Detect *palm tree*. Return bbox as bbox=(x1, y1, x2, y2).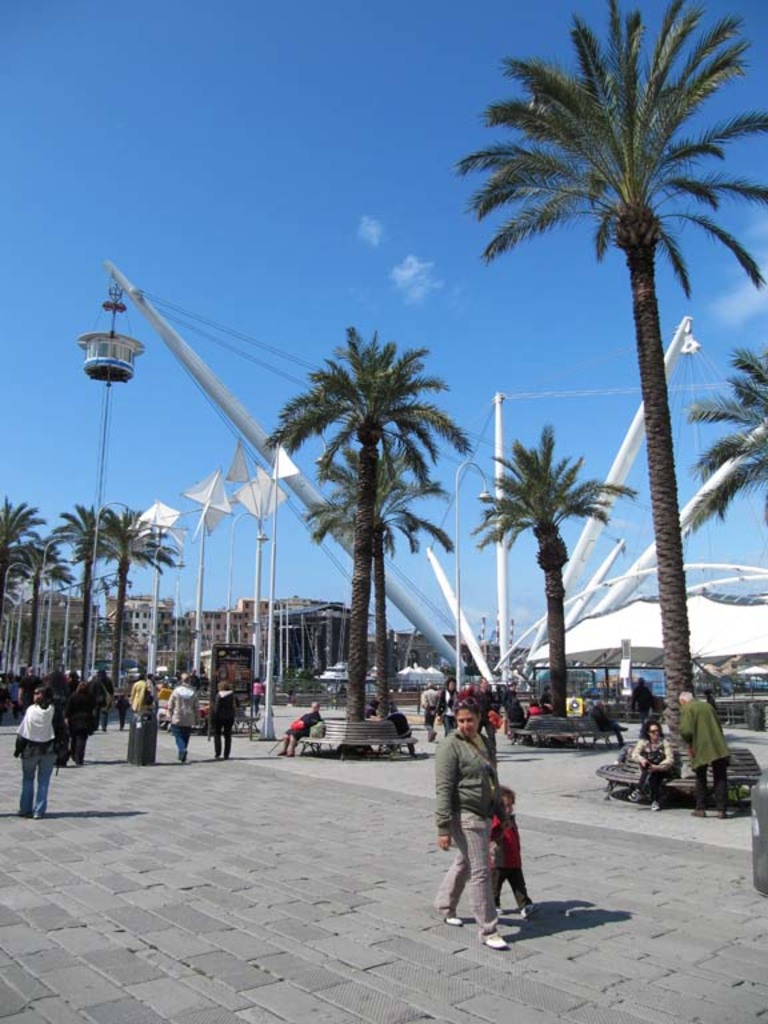
bbox=(492, 35, 732, 733).
